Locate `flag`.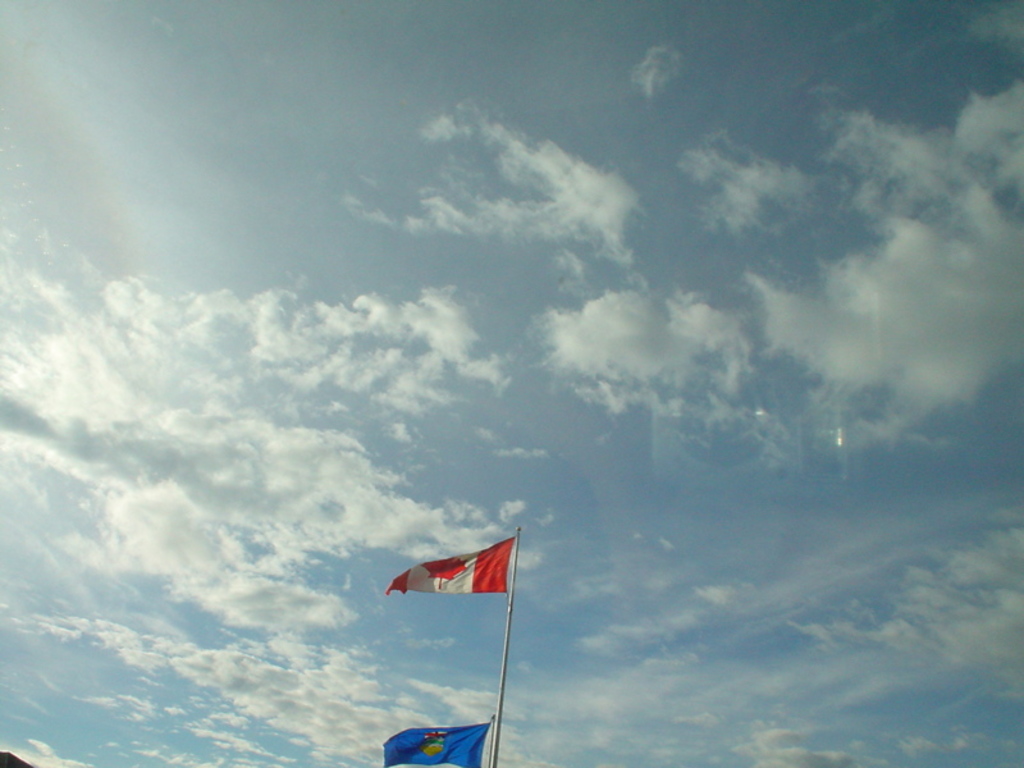
Bounding box: pyautogui.locateOnScreen(381, 727, 495, 767).
